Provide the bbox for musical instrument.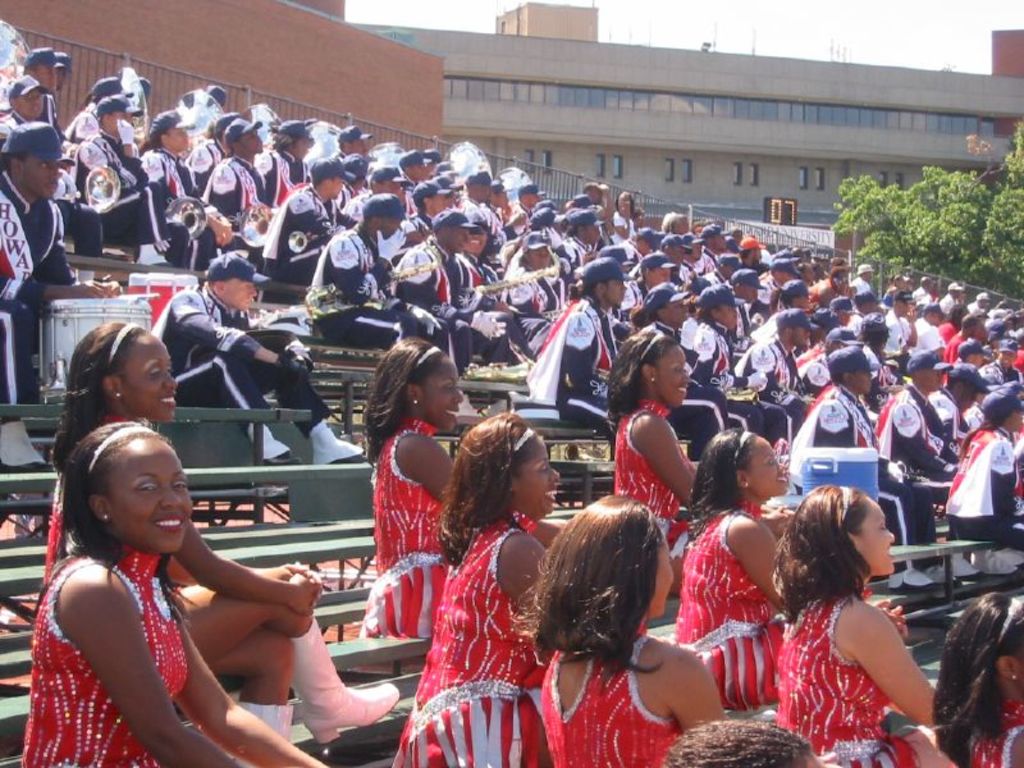
rect(32, 287, 166, 412).
